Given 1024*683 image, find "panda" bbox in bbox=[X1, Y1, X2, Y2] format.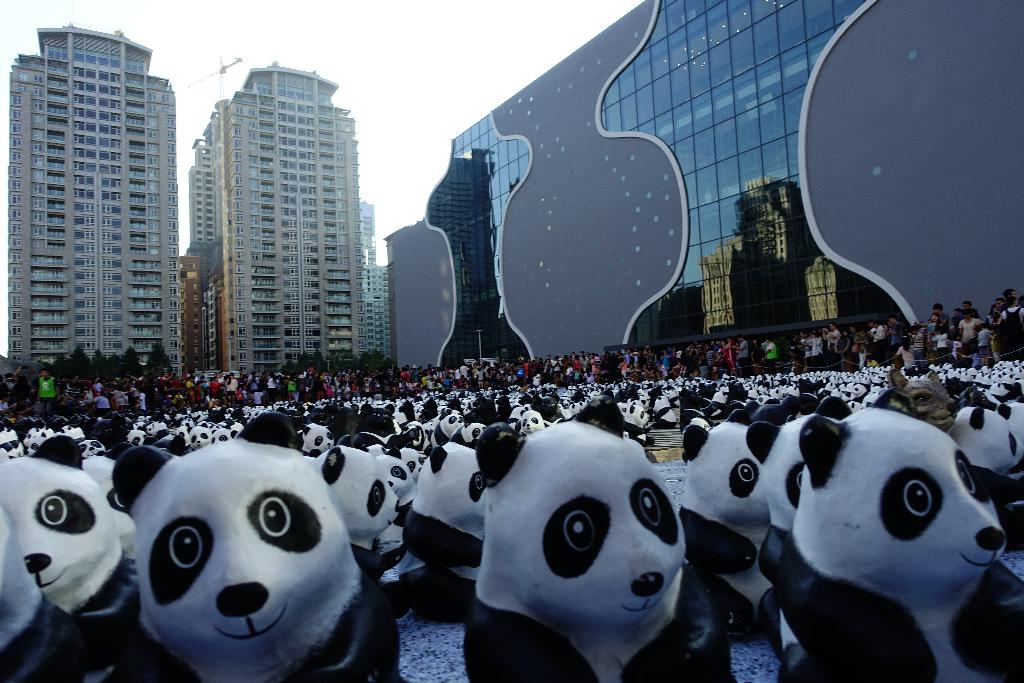
bbox=[774, 393, 1023, 682].
